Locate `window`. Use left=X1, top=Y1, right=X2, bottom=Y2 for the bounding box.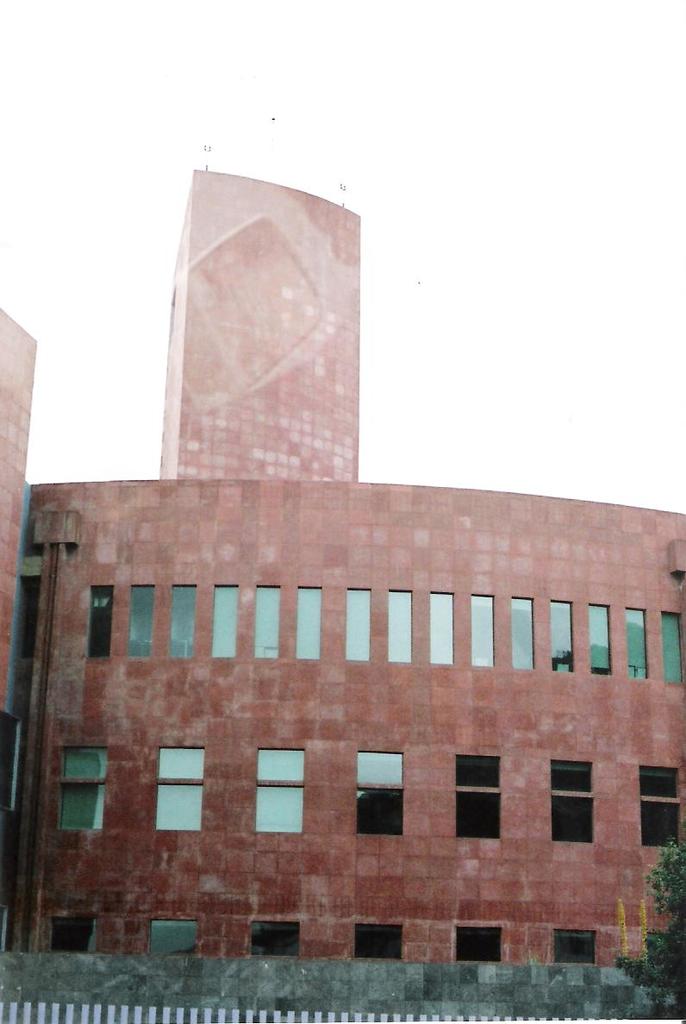
left=162, top=587, right=196, bottom=659.
